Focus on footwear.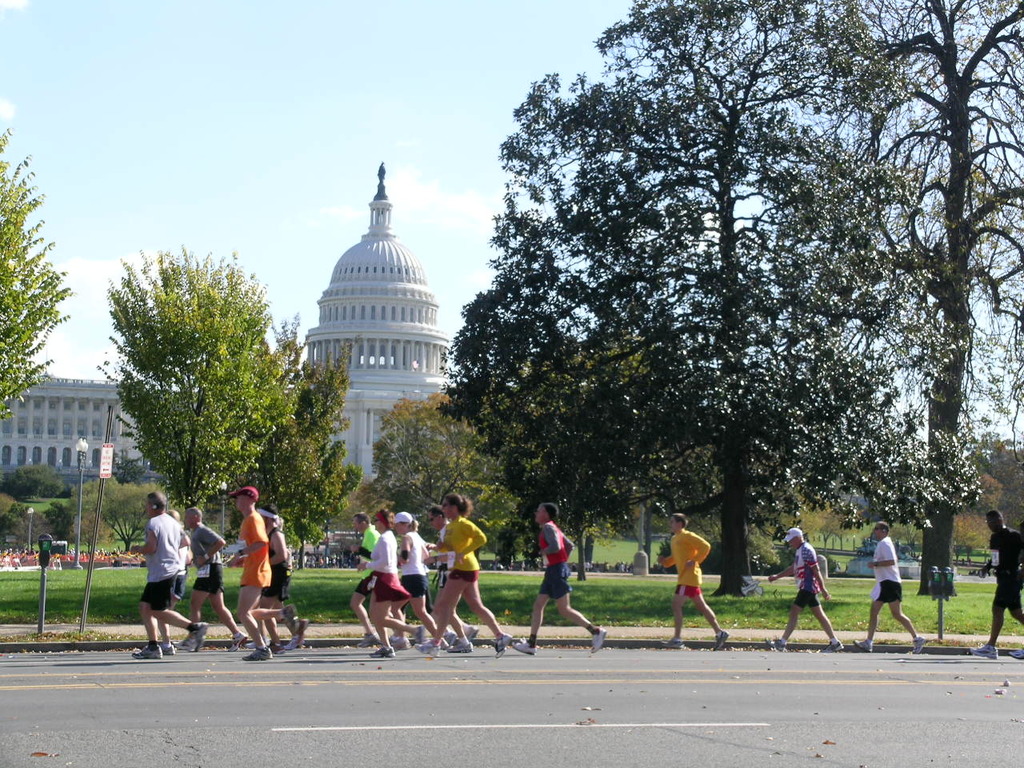
Focused at {"left": 414, "top": 626, "right": 427, "bottom": 644}.
